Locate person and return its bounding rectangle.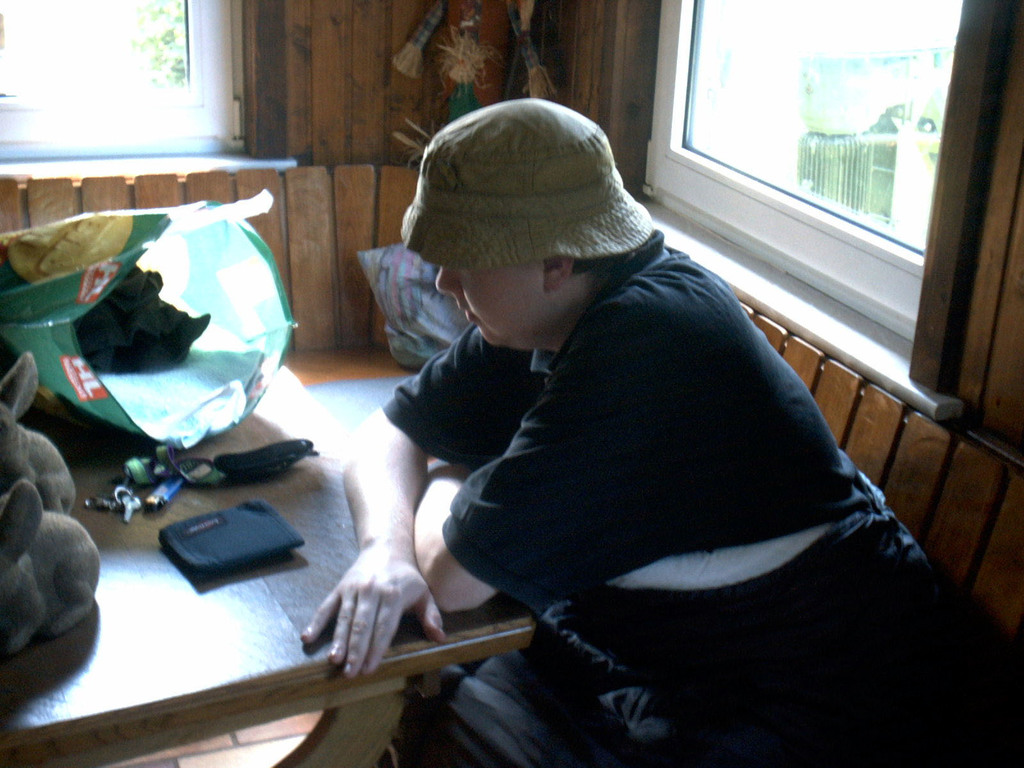
bbox=(326, 88, 927, 745).
